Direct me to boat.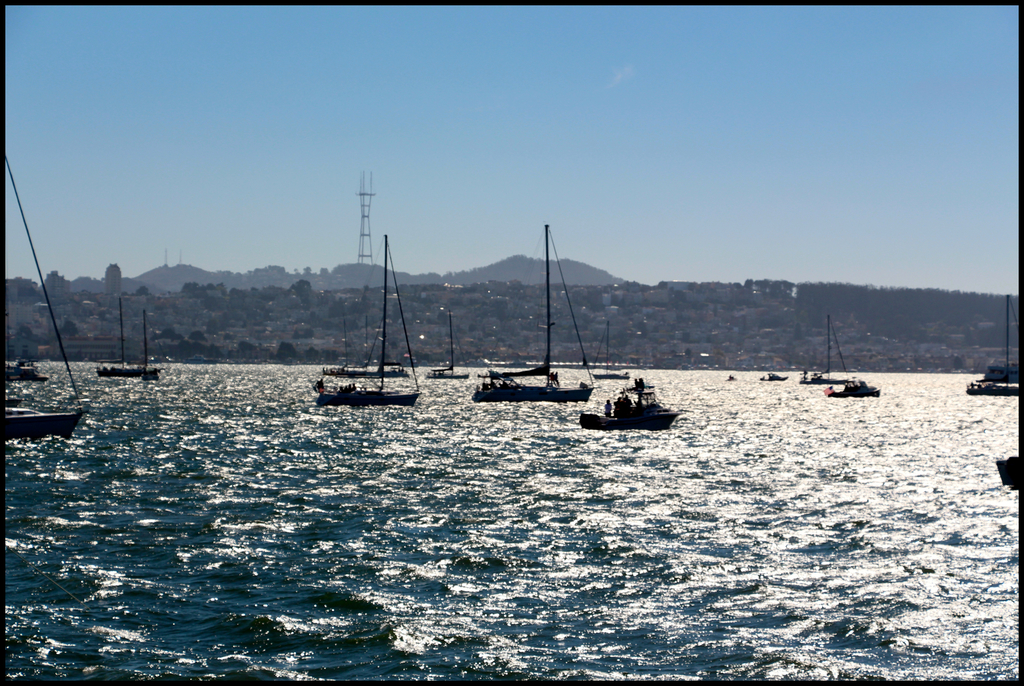
Direction: 828:377:883:399.
